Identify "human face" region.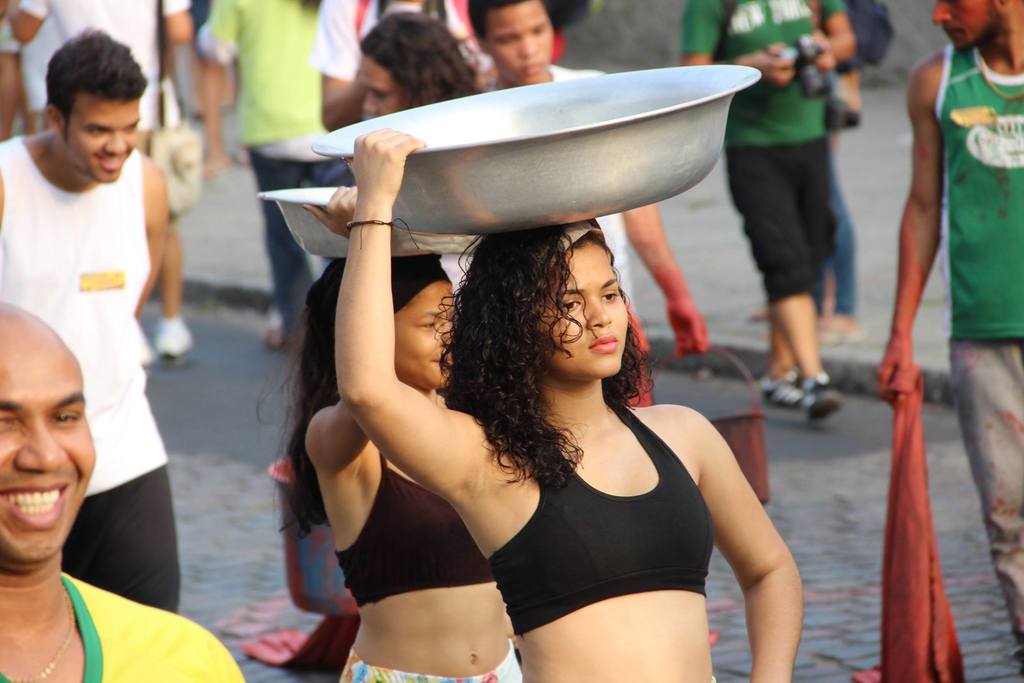
Region: 392/278/460/384.
